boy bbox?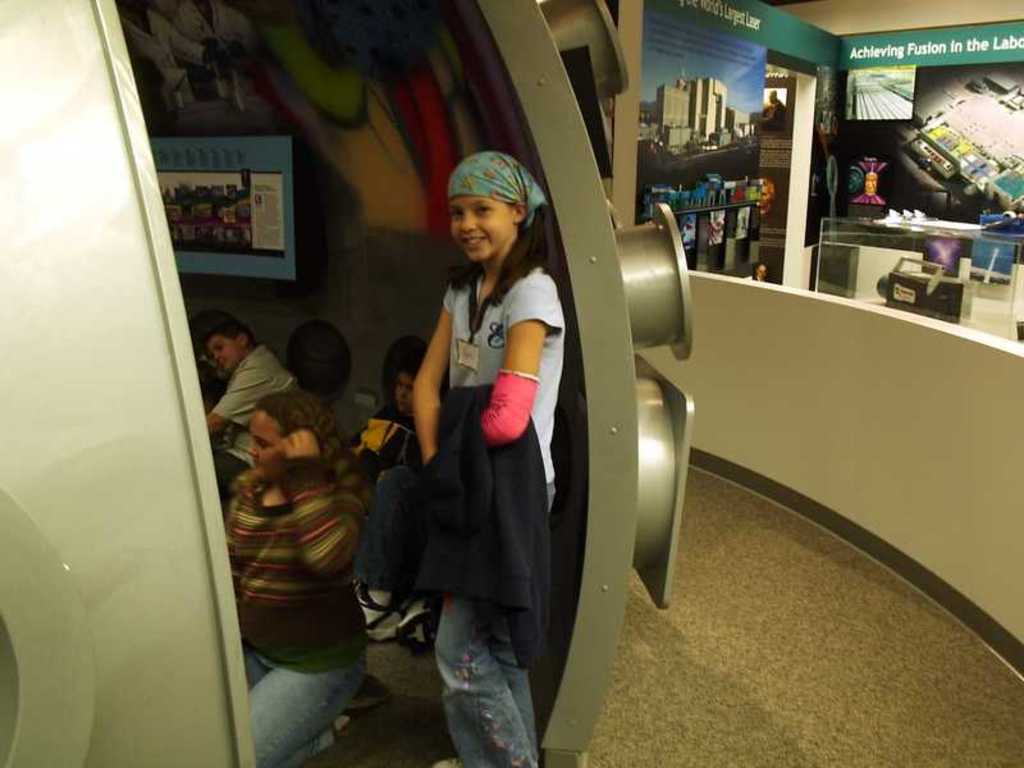
crop(346, 360, 412, 585)
